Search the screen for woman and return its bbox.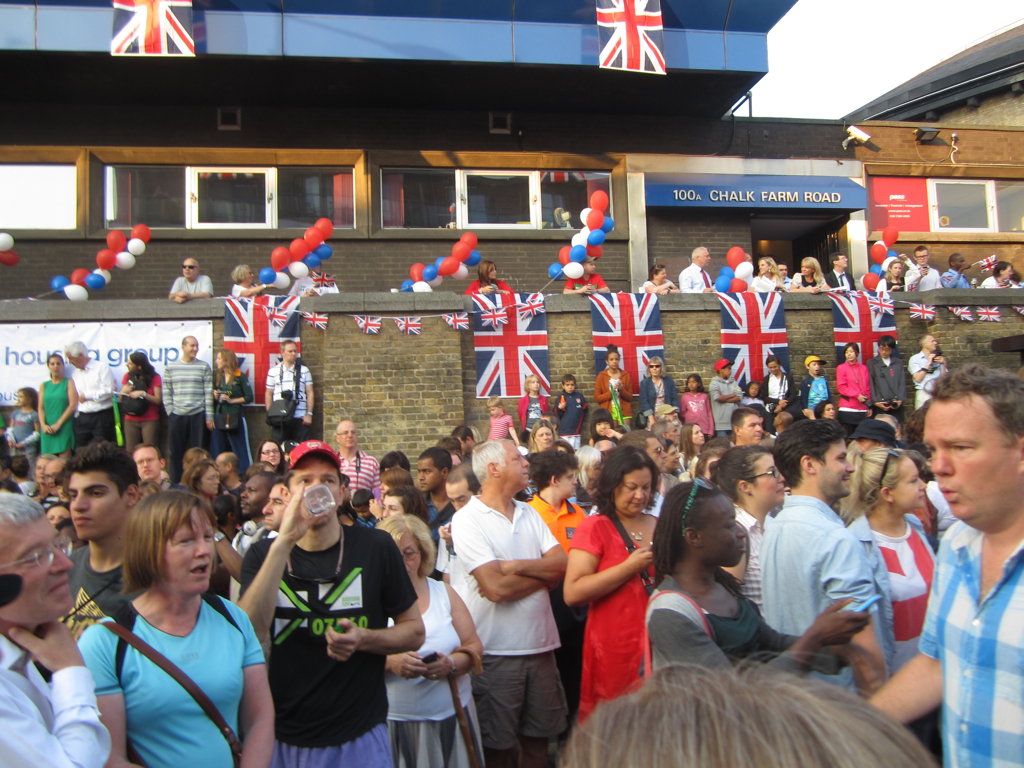
Found: select_region(466, 260, 516, 299).
